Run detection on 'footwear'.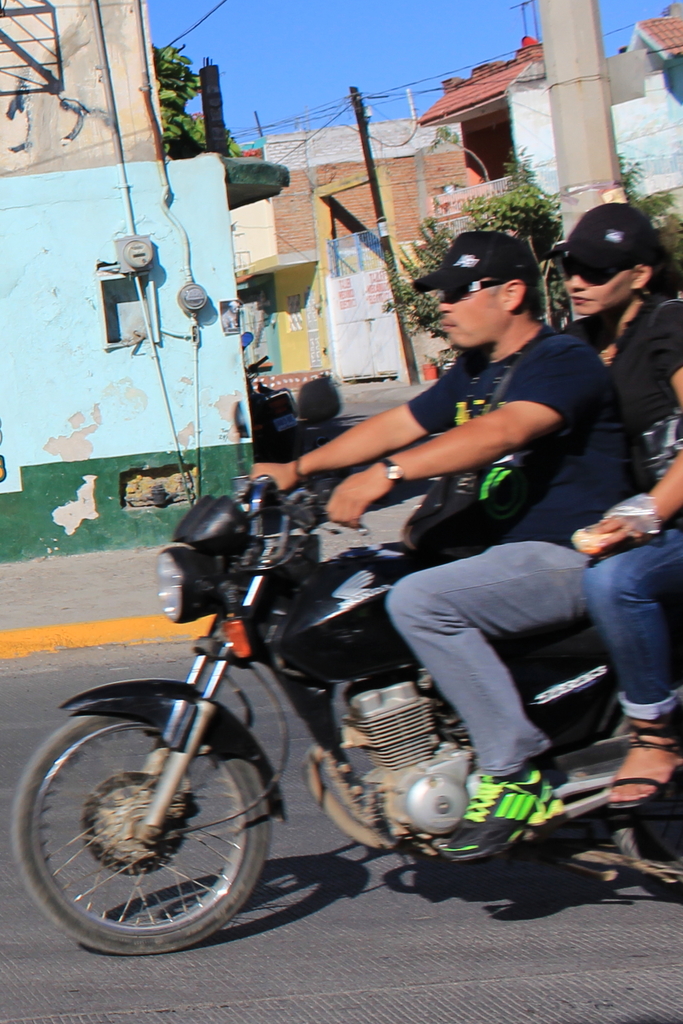
Result: x1=441 y1=774 x2=569 y2=860.
